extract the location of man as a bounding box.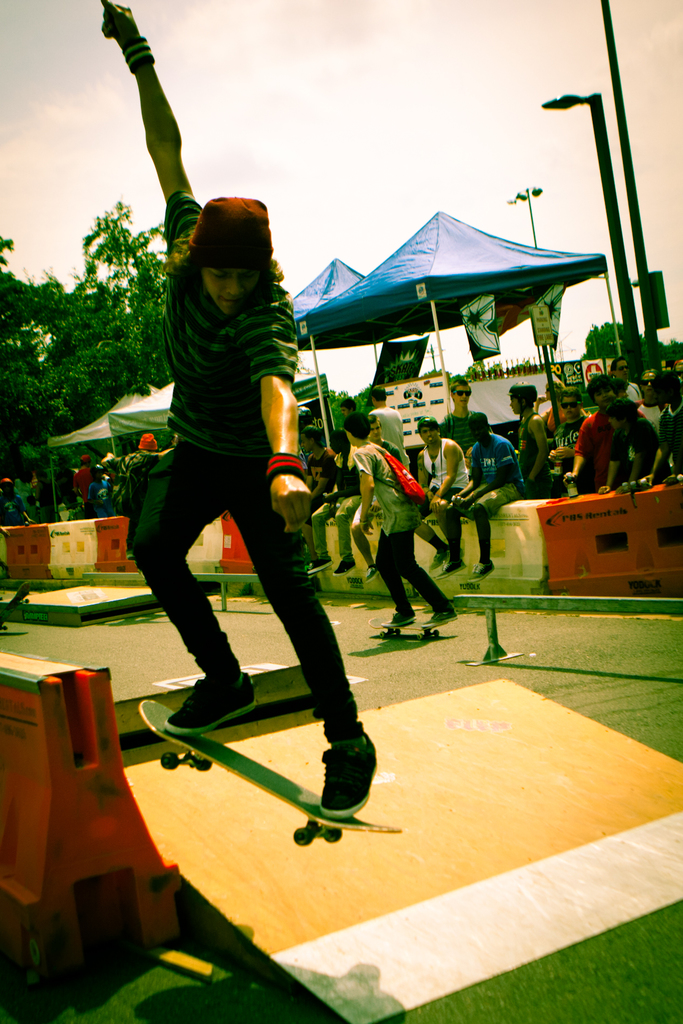
{"x1": 656, "y1": 372, "x2": 682, "y2": 493}.
